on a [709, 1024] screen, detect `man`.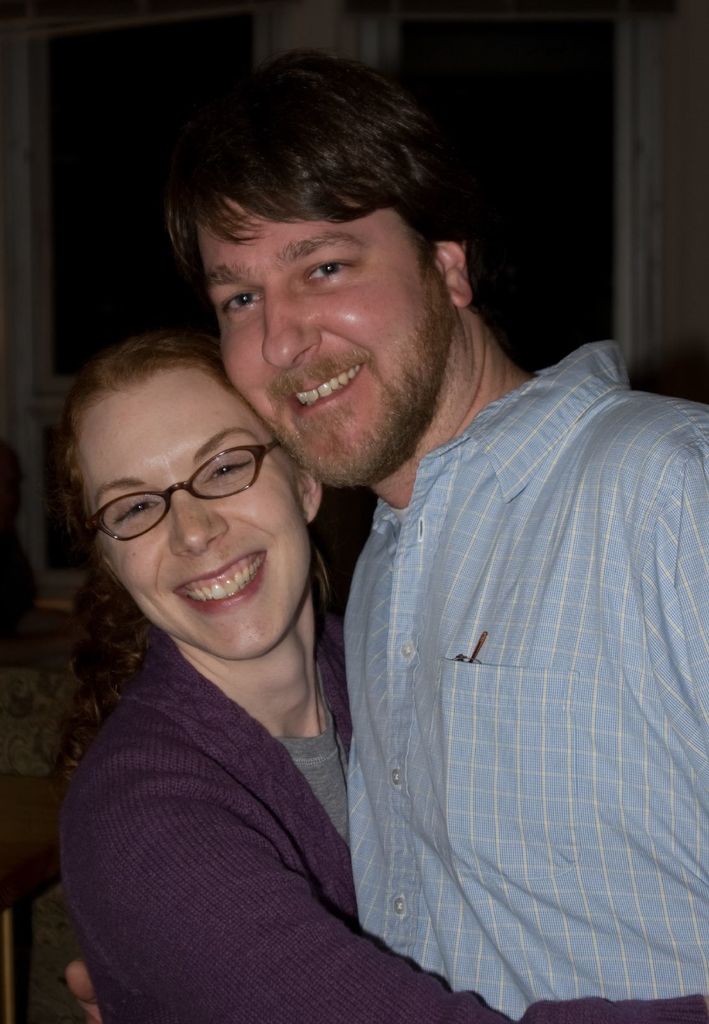
bbox=(65, 41, 708, 1023).
